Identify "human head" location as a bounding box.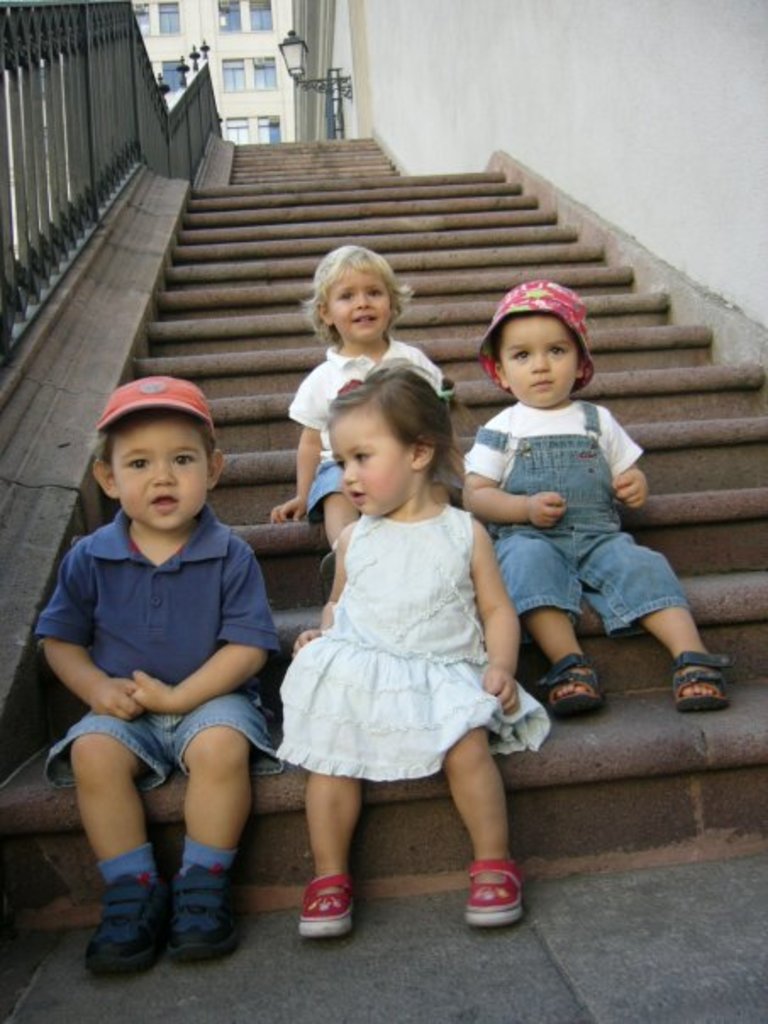
left=324, top=373, right=437, bottom=517.
